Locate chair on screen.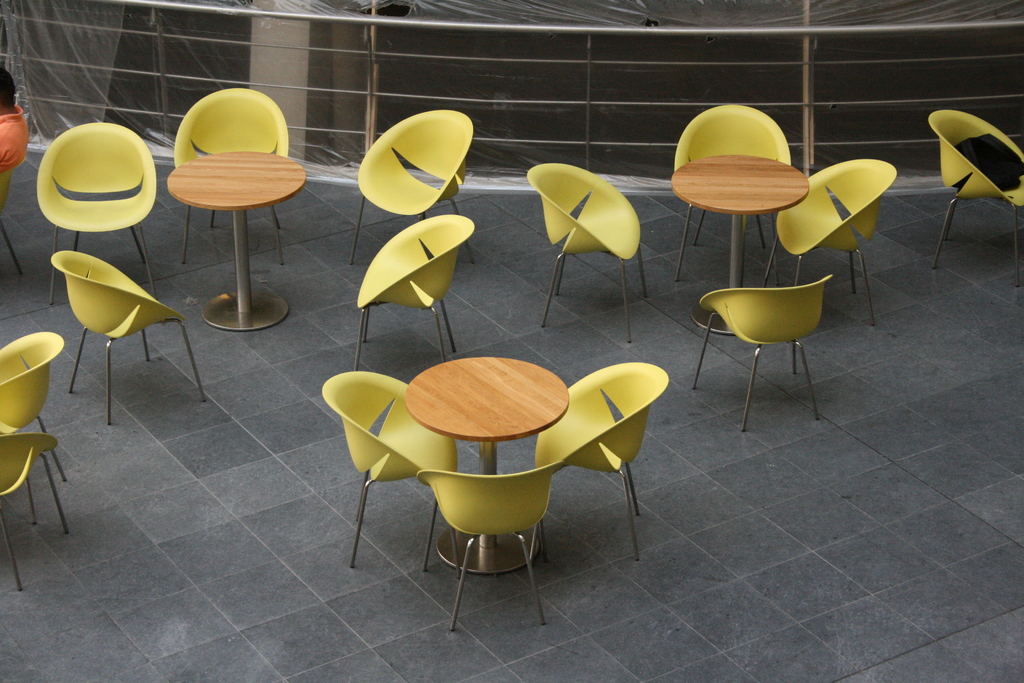
On screen at pyautogui.locateOnScreen(324, 370, 463, 567).
